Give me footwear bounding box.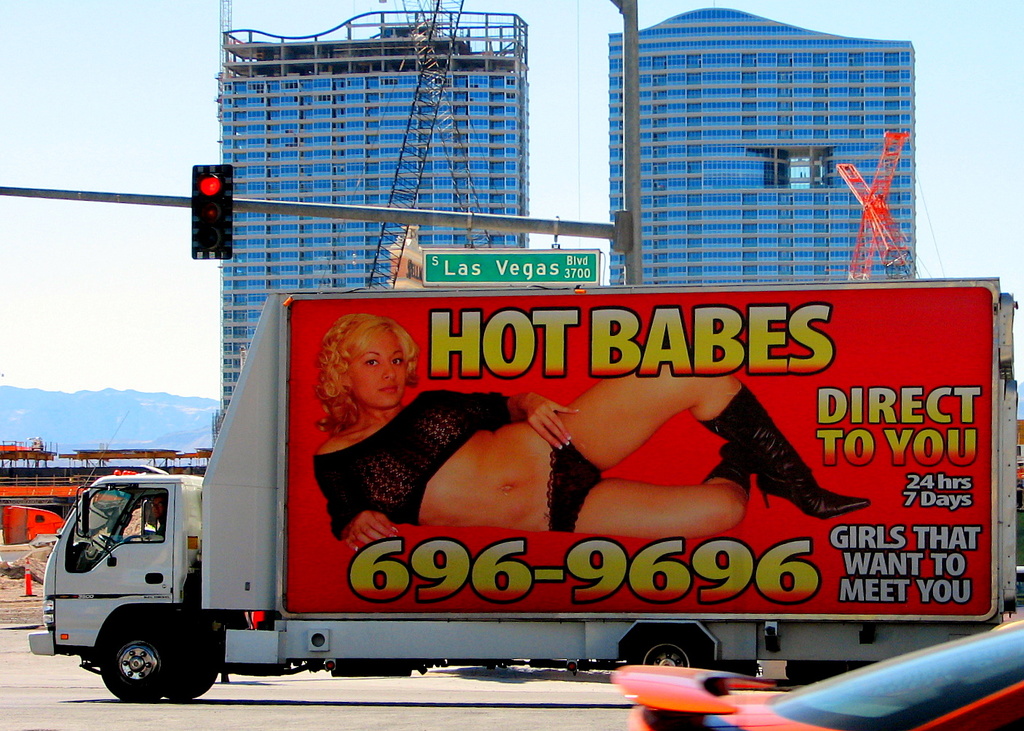
bbox=[705, 443, 761, 500].
